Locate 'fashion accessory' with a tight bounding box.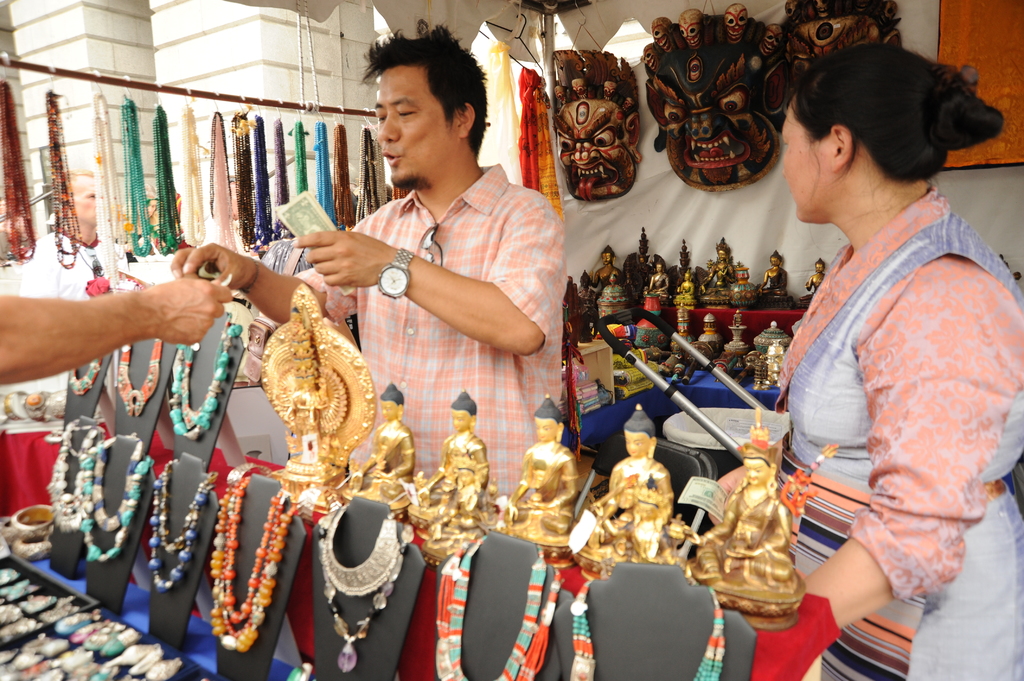
<box>330,109,362,232</box>.
